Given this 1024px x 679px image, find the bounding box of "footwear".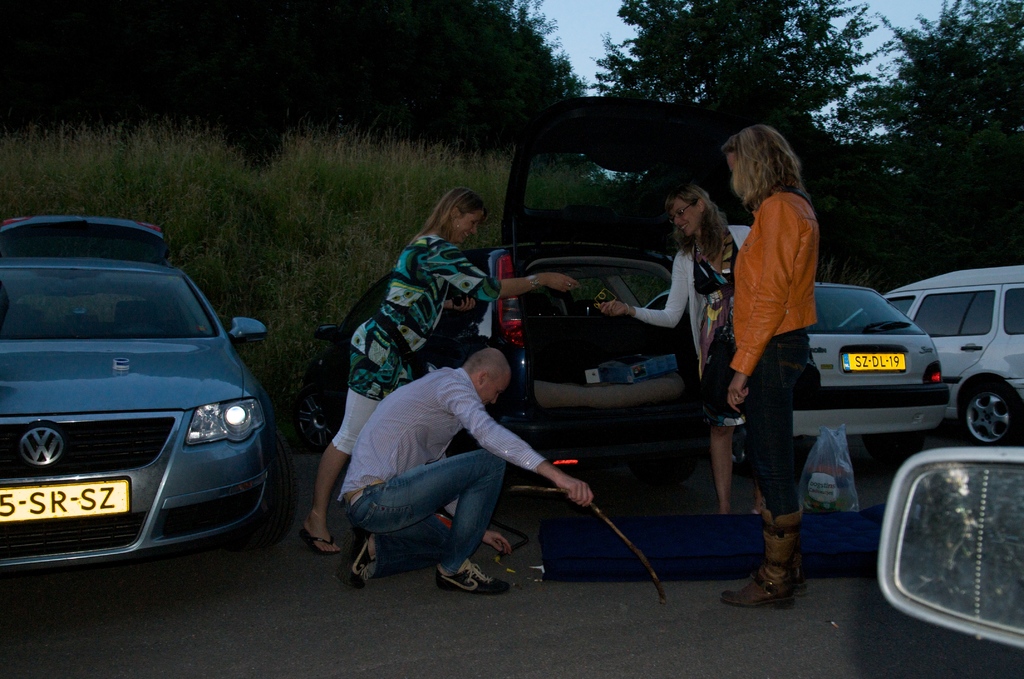
[435, 557, 513, 594].
